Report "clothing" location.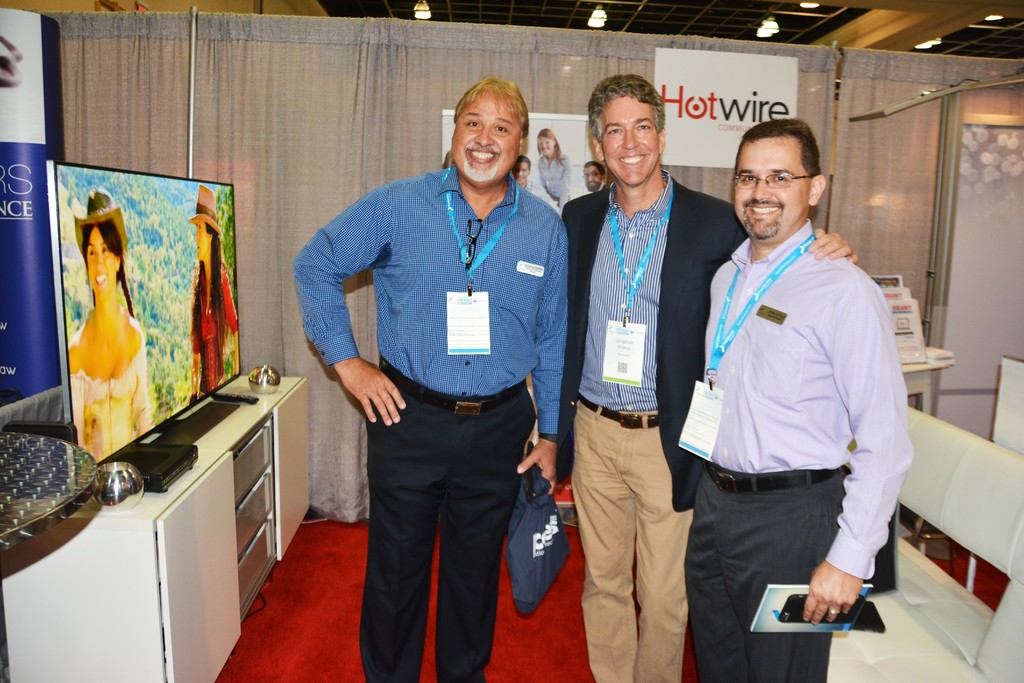
Report: 575 181 608 199.
